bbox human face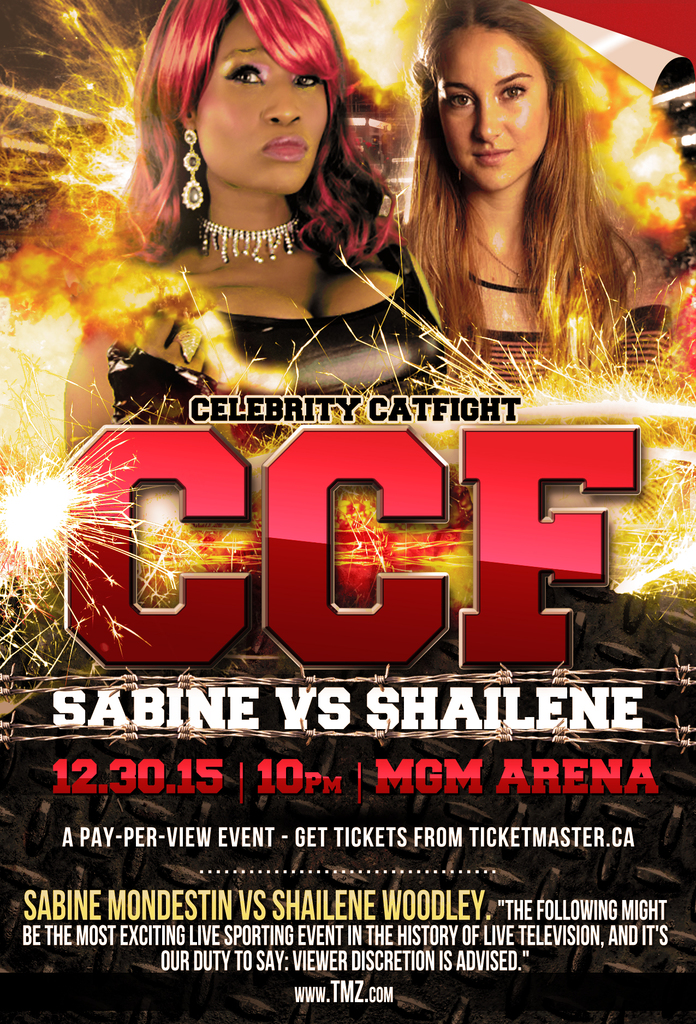
crop(434, 29, 548, 187)
